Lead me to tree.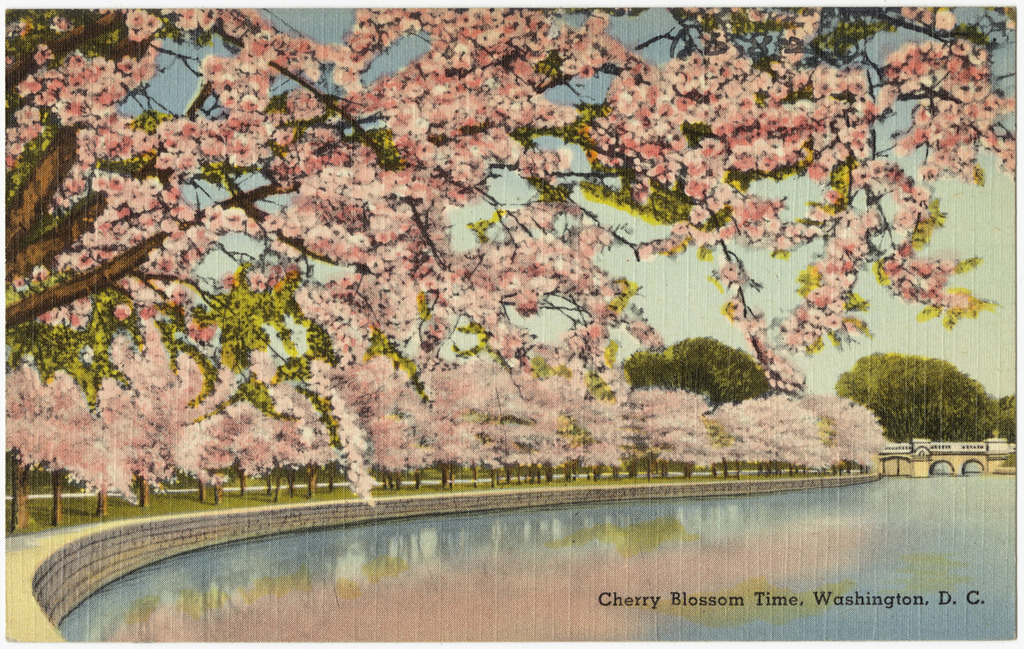
Lead to [left=631, top=381, right=705, bottom=486].
